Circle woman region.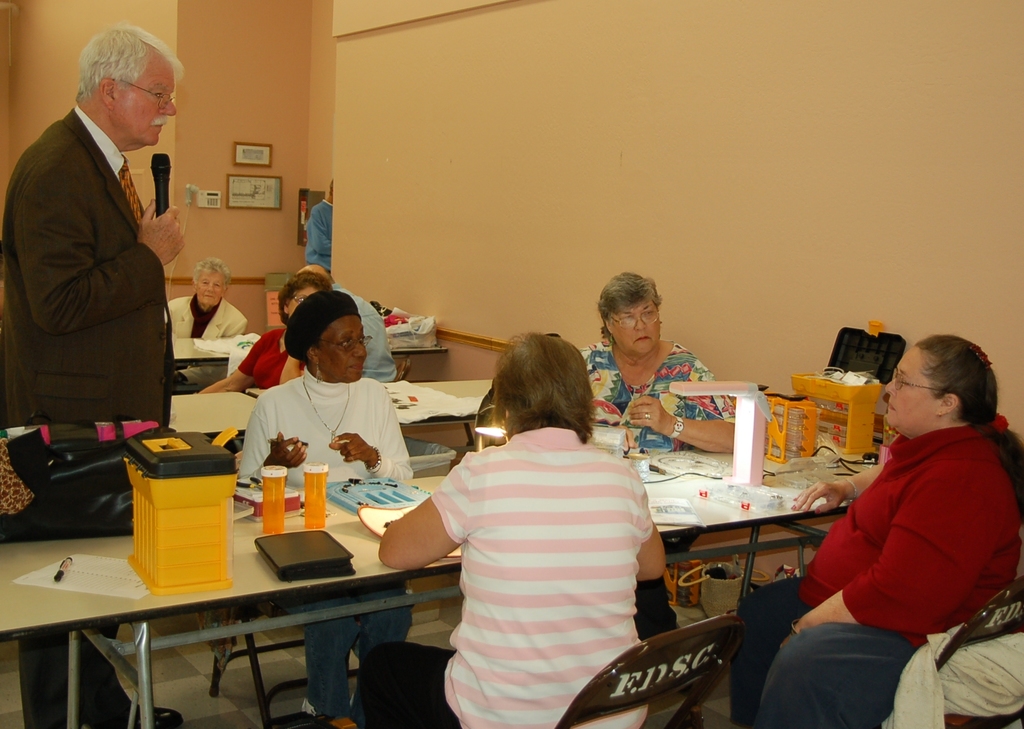
Region: bbox(408, 319, 687, 721).
